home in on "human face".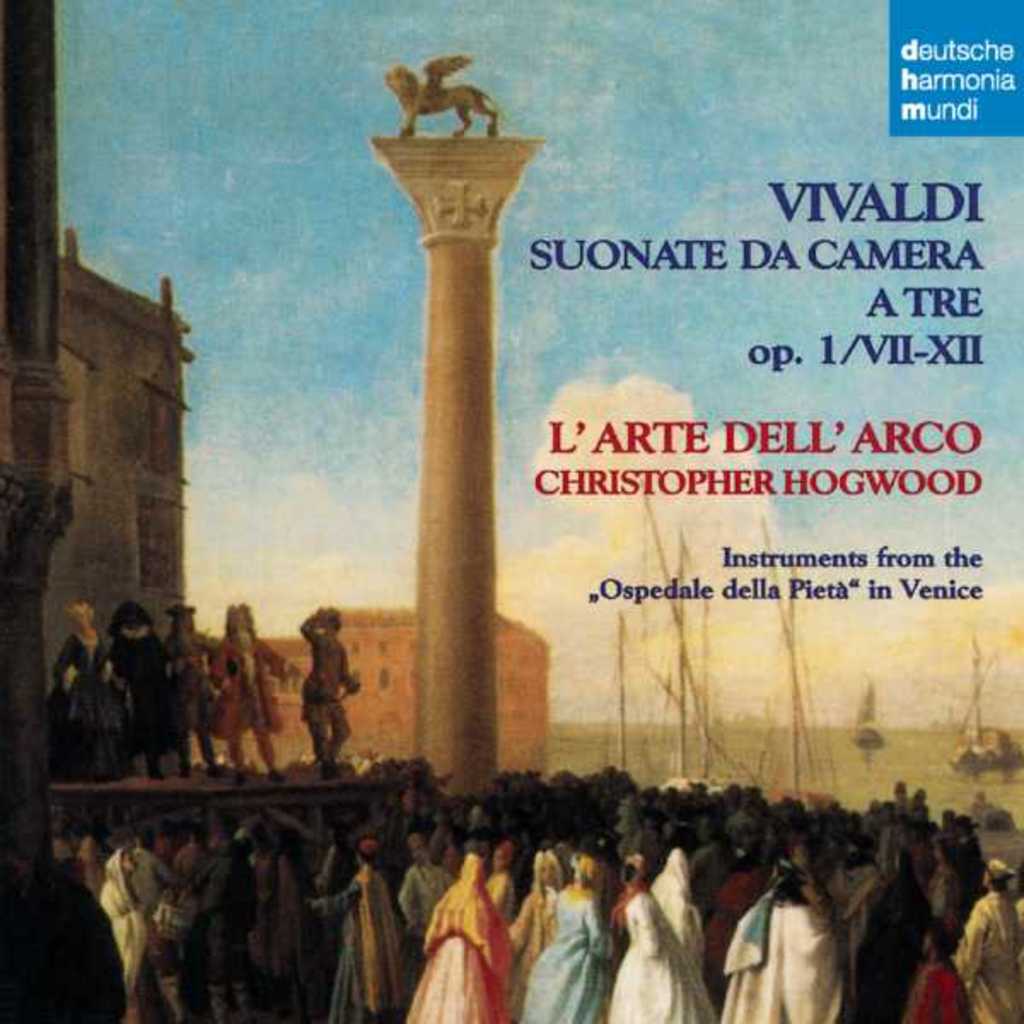
Homed in at Rect(39, 744, 1022, 971).
